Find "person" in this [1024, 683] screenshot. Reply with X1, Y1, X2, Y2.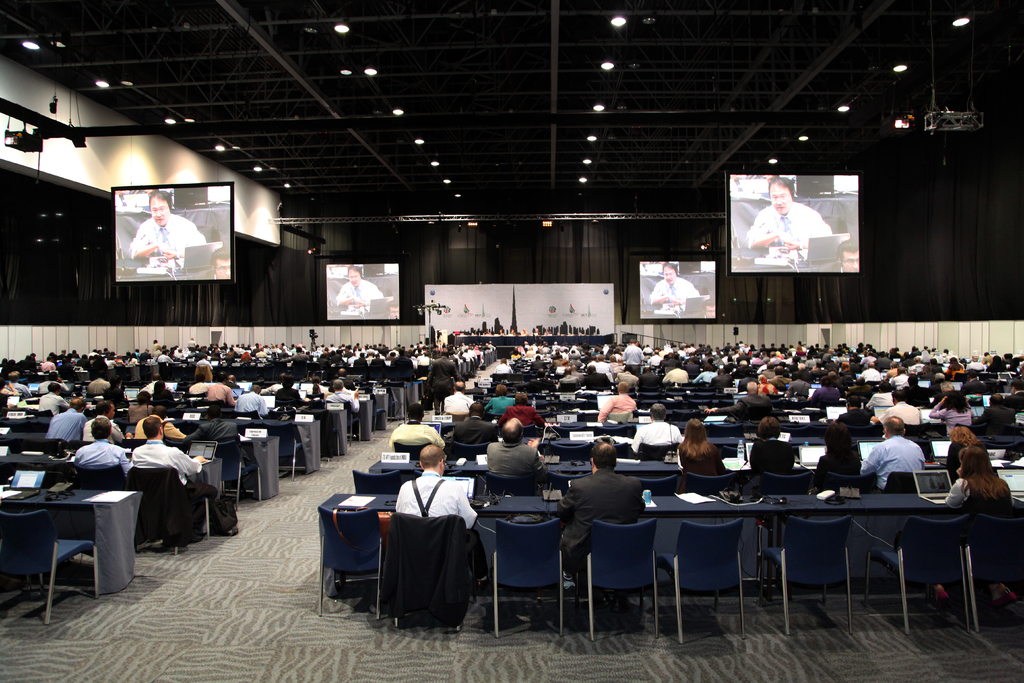
746, 176, 831, 256.
